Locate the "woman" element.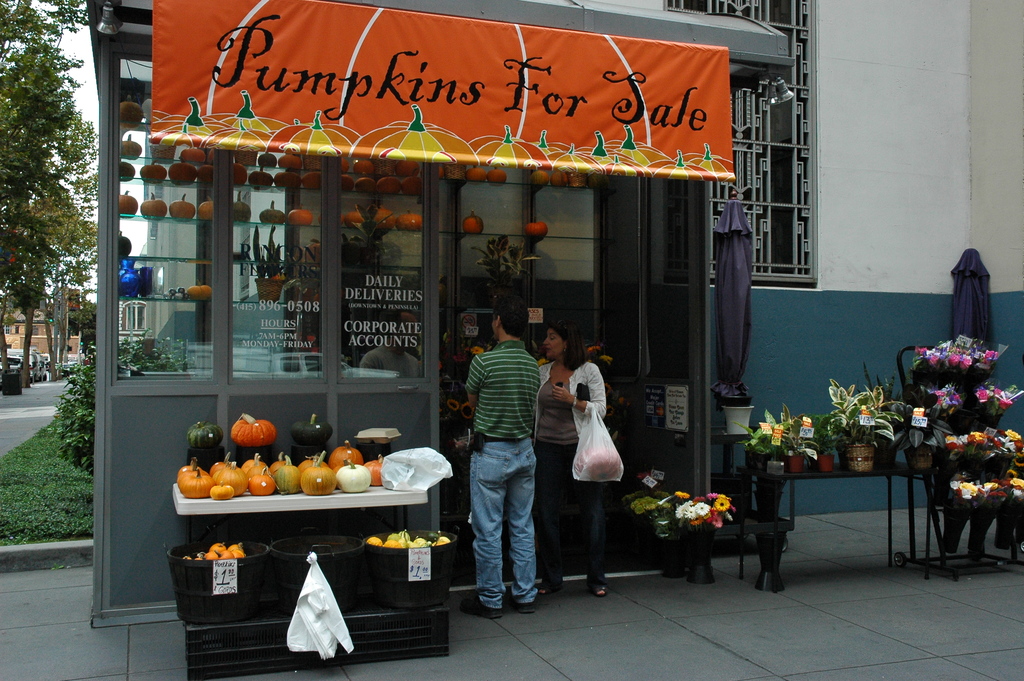
Element bbox: region(522, 308, 619, 605).
